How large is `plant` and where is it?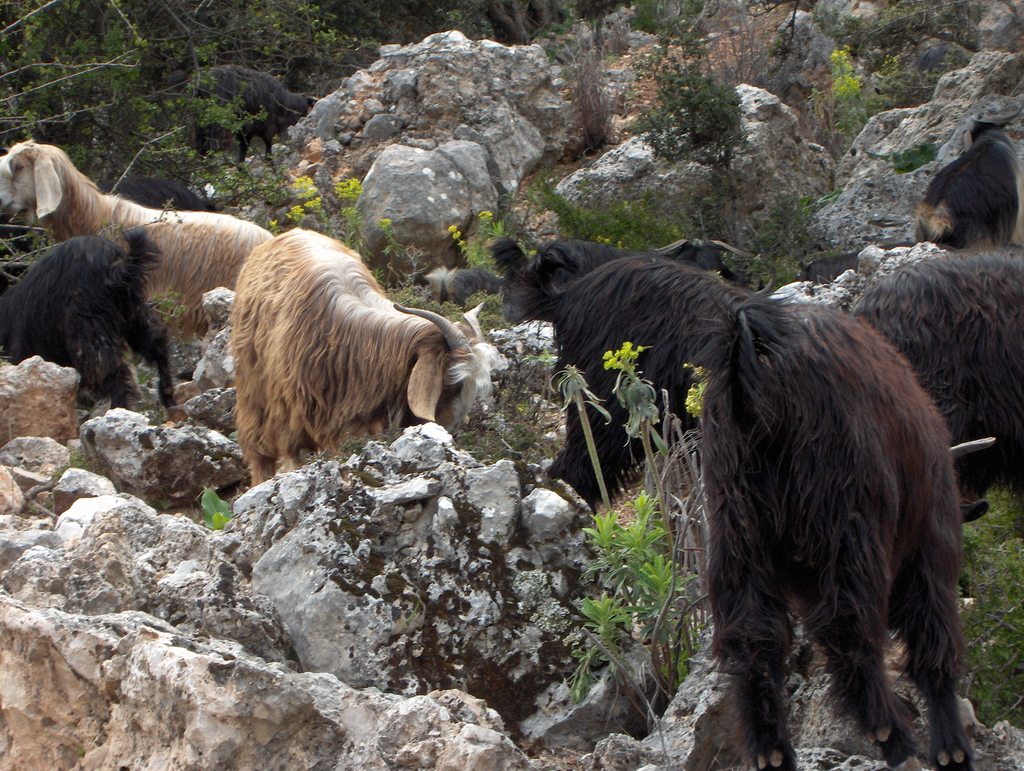
Bounding box: 440, 0, 489, 45.
